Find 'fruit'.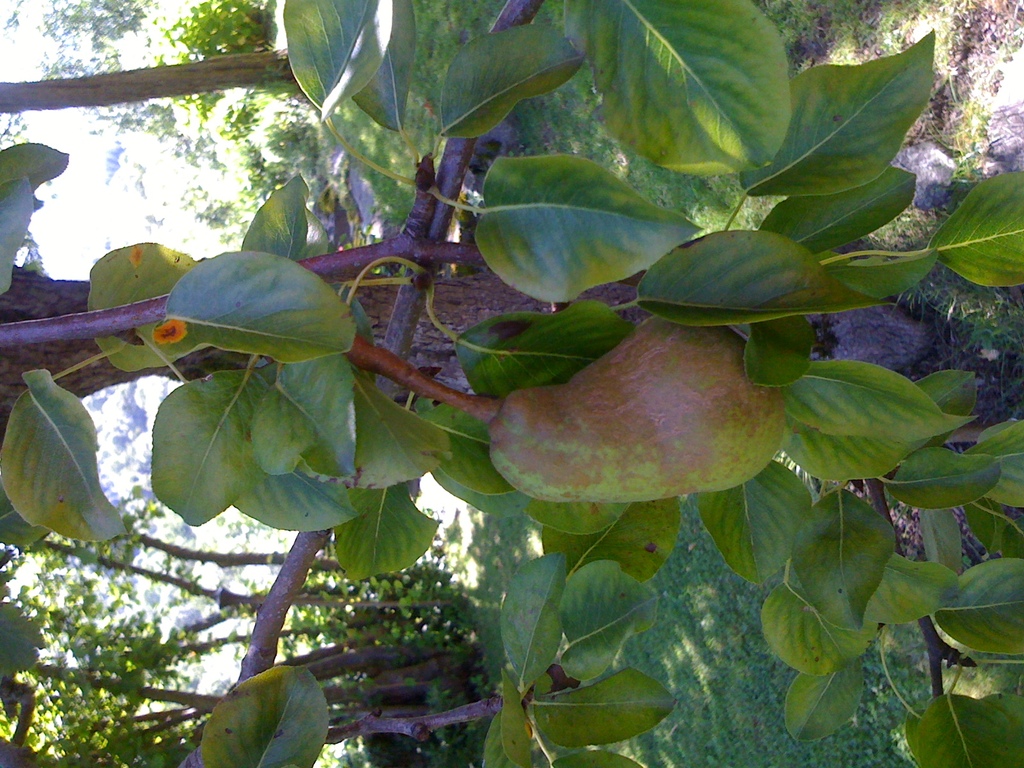
[left=473, top=296, right=805, bottom=524].
